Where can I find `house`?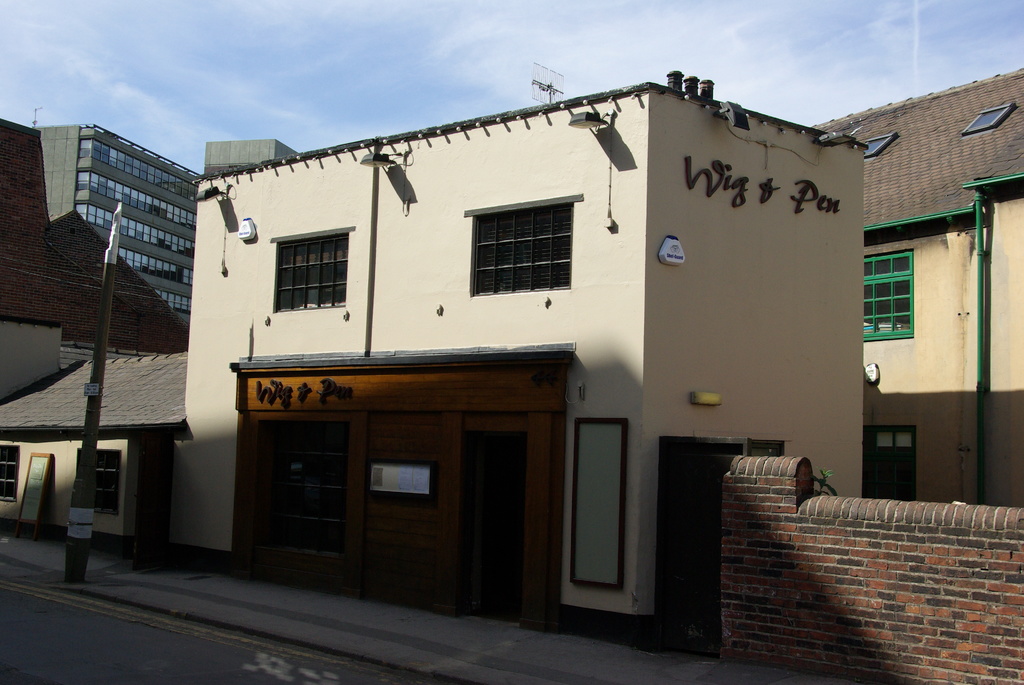
You can find it at [190, 78, 864, 620].
